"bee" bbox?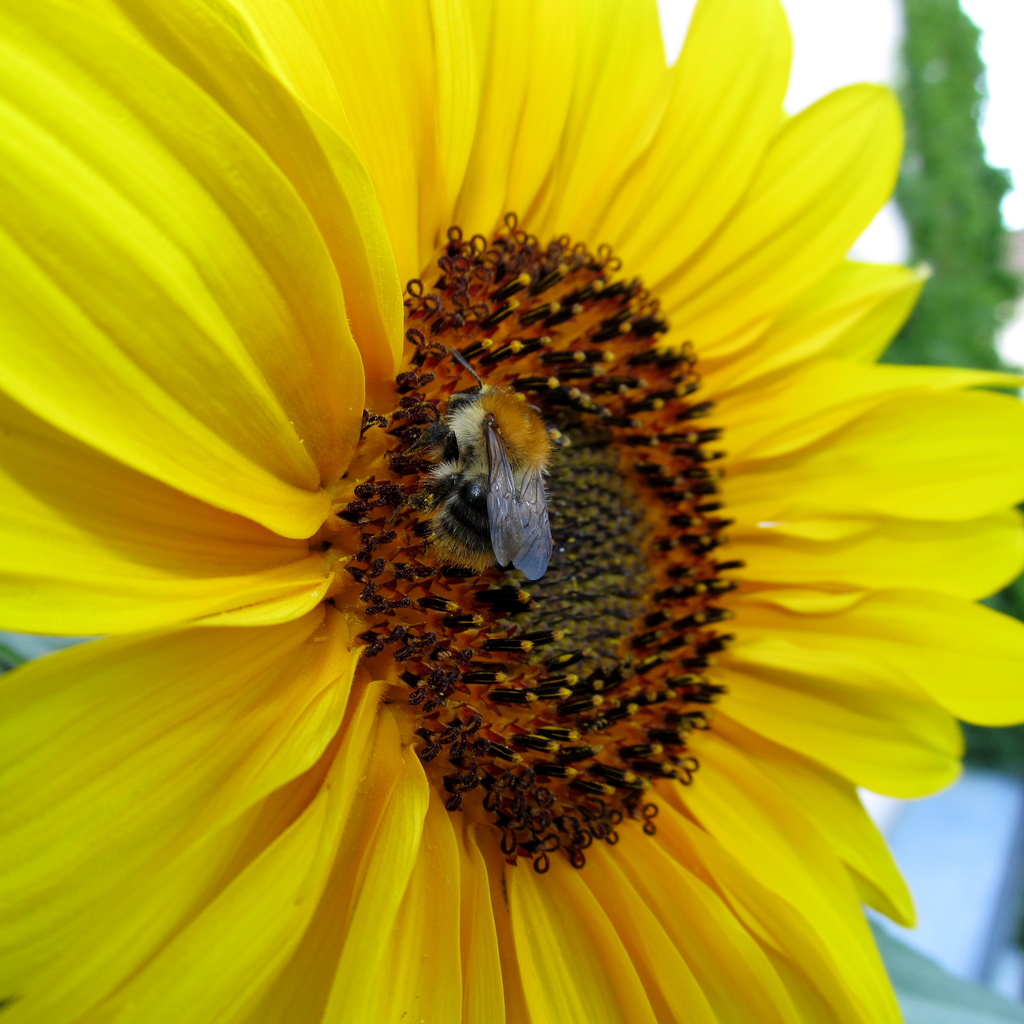
left=434, top=348, right=556, bottom=589
